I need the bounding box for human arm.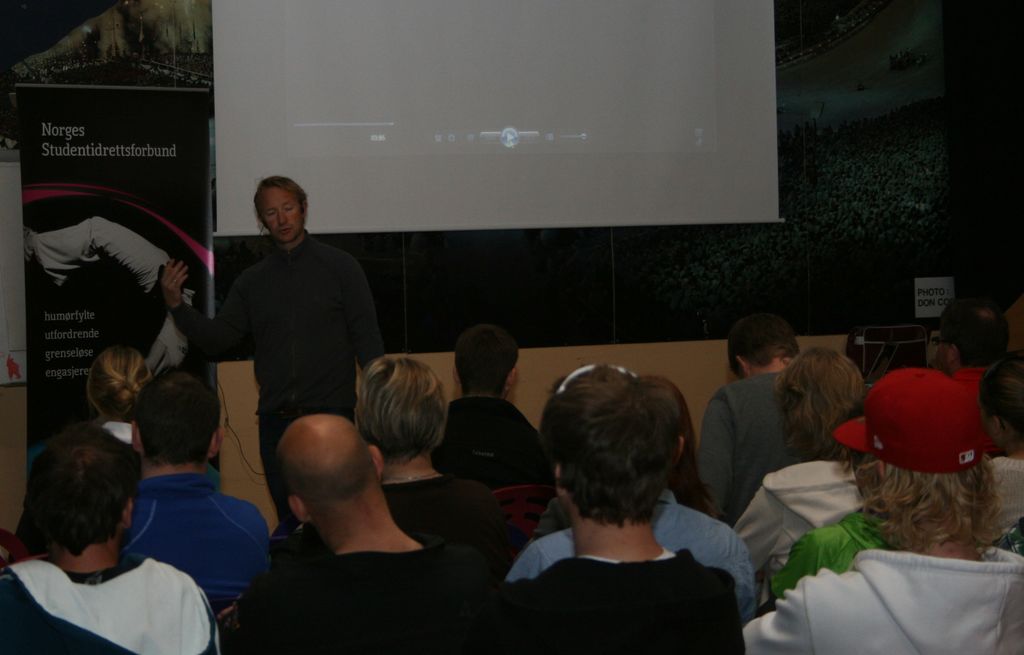
Here it is: pyautogui.locateOnScreen(694, 395, 730, 519).
